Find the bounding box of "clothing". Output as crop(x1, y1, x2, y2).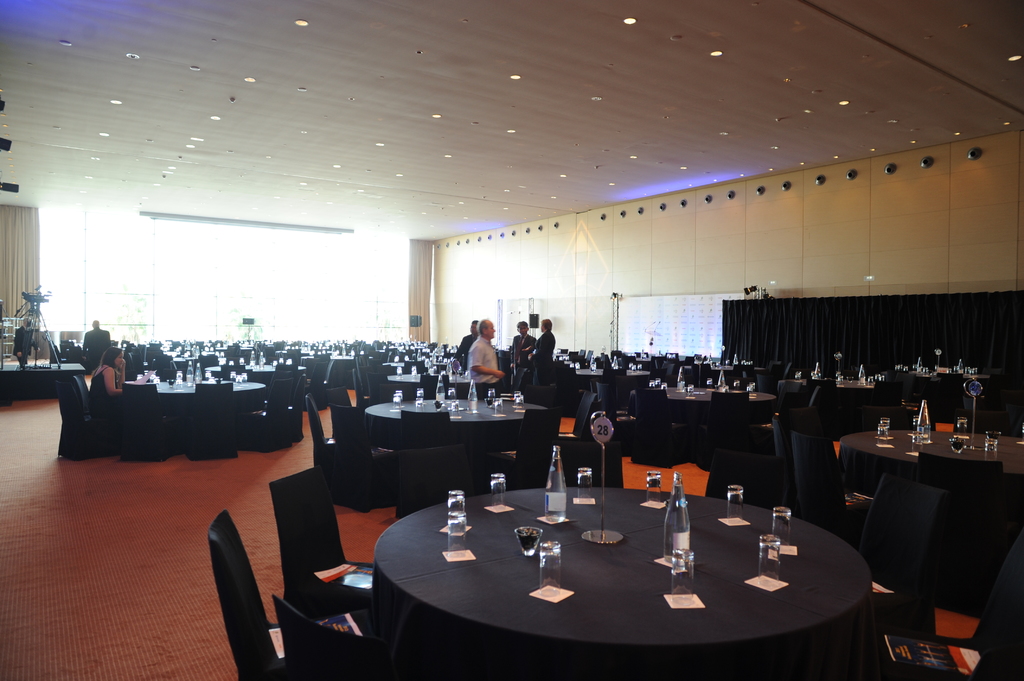
crop(509, 335, 532, 378).
